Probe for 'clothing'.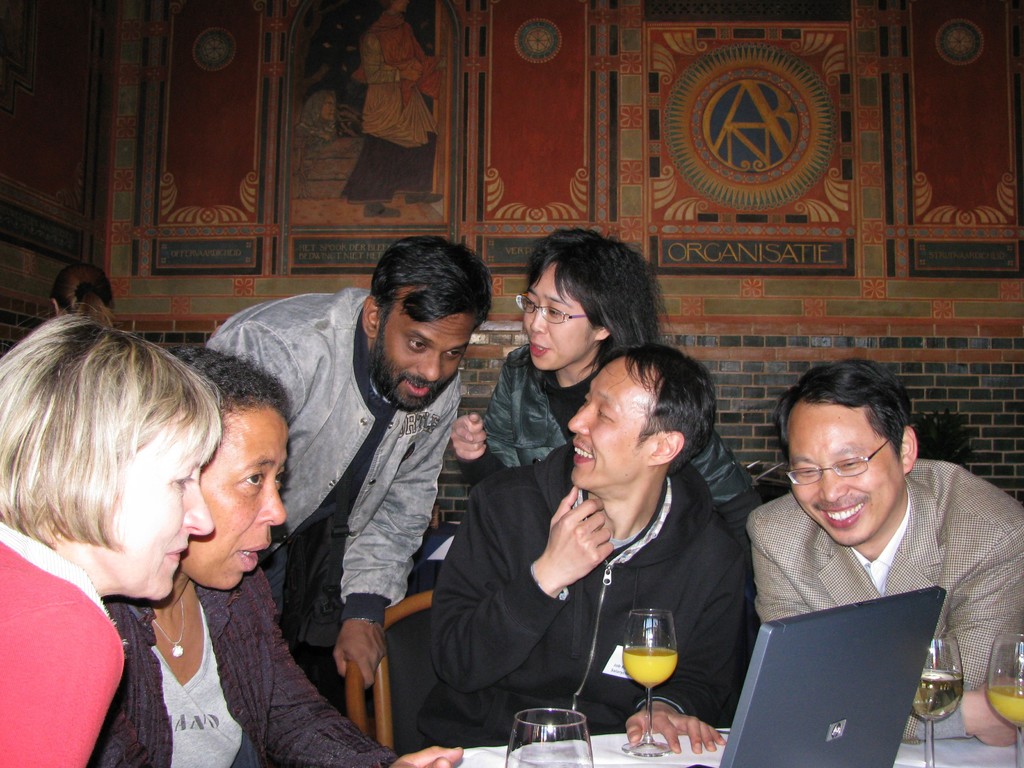
Probe result: {"left": 470, "top": 337, "right": 759, "bottom": 504}.
